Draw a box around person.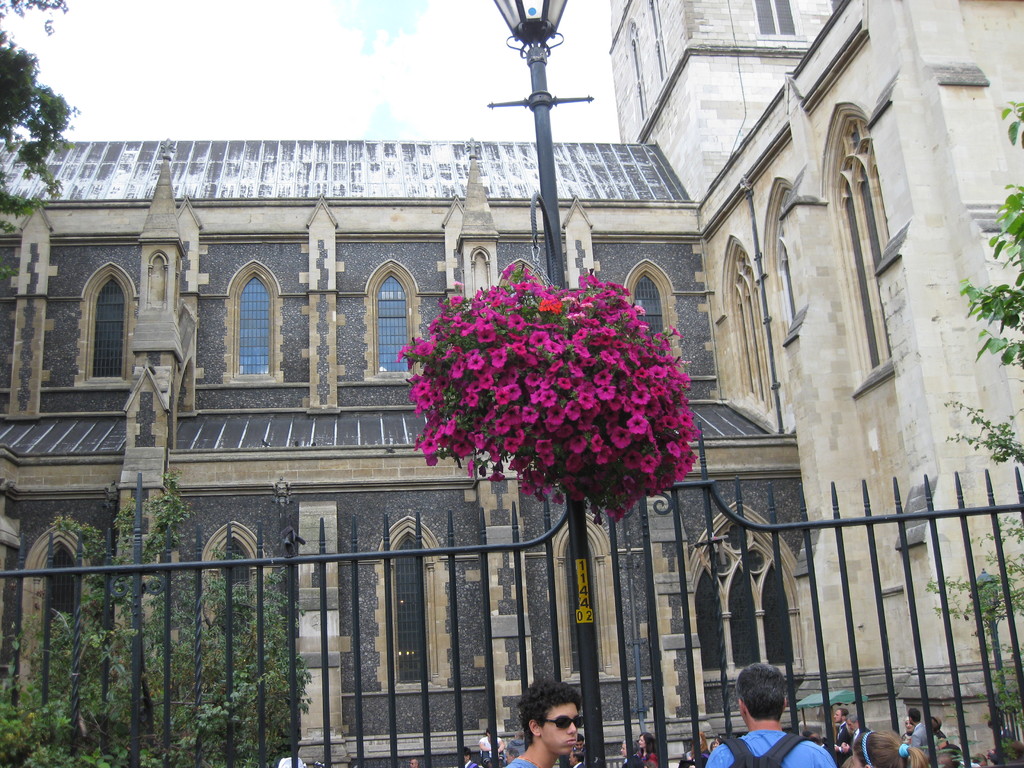
pyautogui.locateOnScreen(702, 662, 834, 767).
